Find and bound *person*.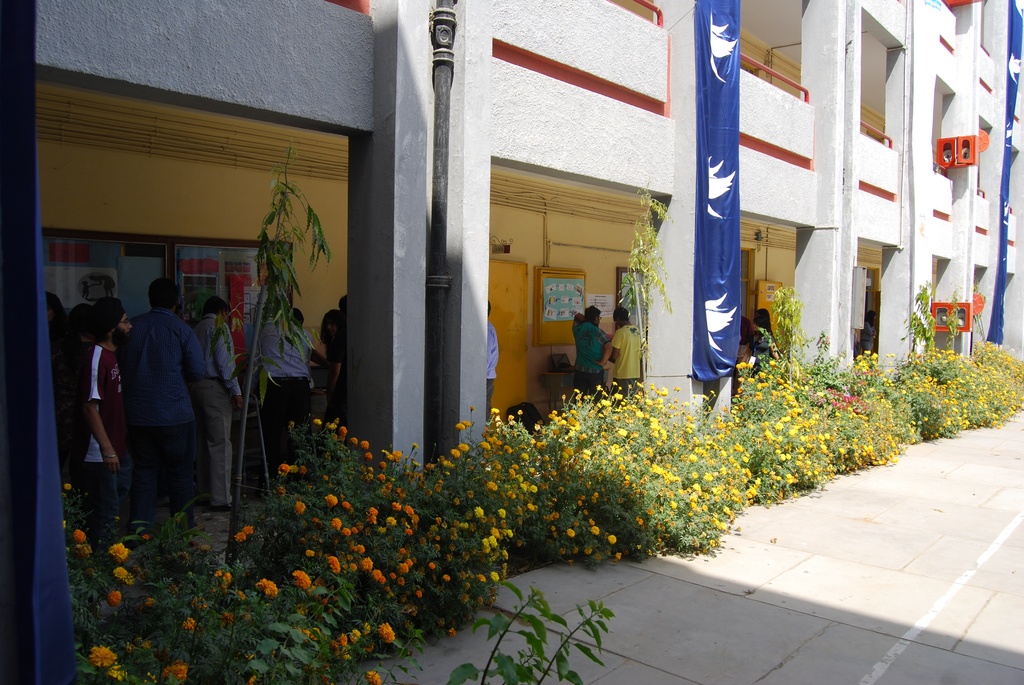
Bound: Rect(260, 301, 330, 491).
